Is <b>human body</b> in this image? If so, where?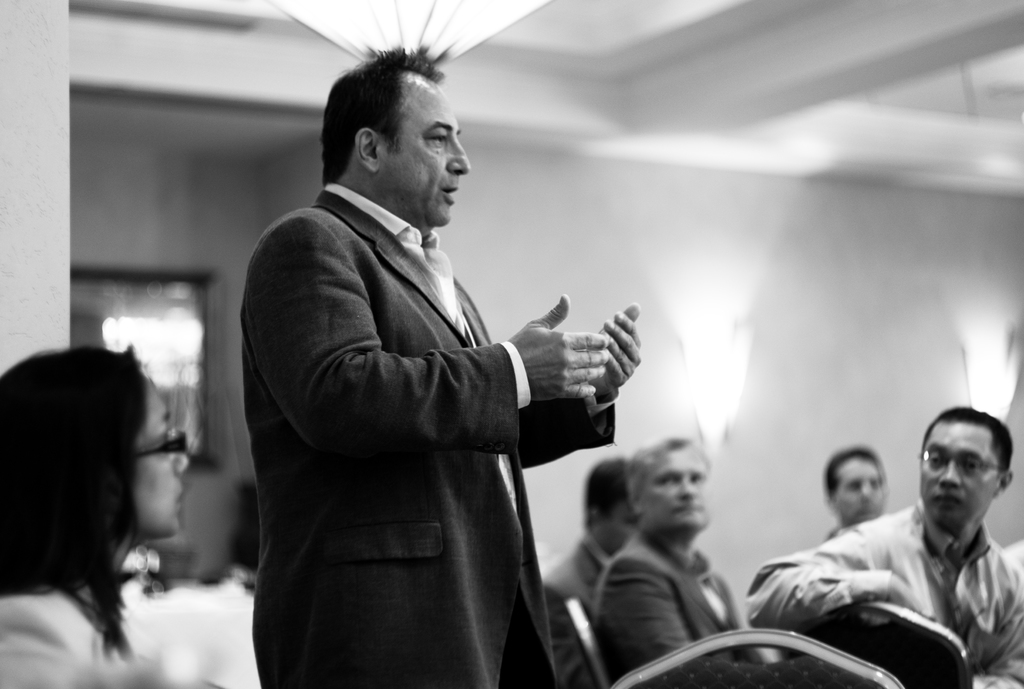
Yes, at x1=598 y1=430 x2=771 y2=688.
